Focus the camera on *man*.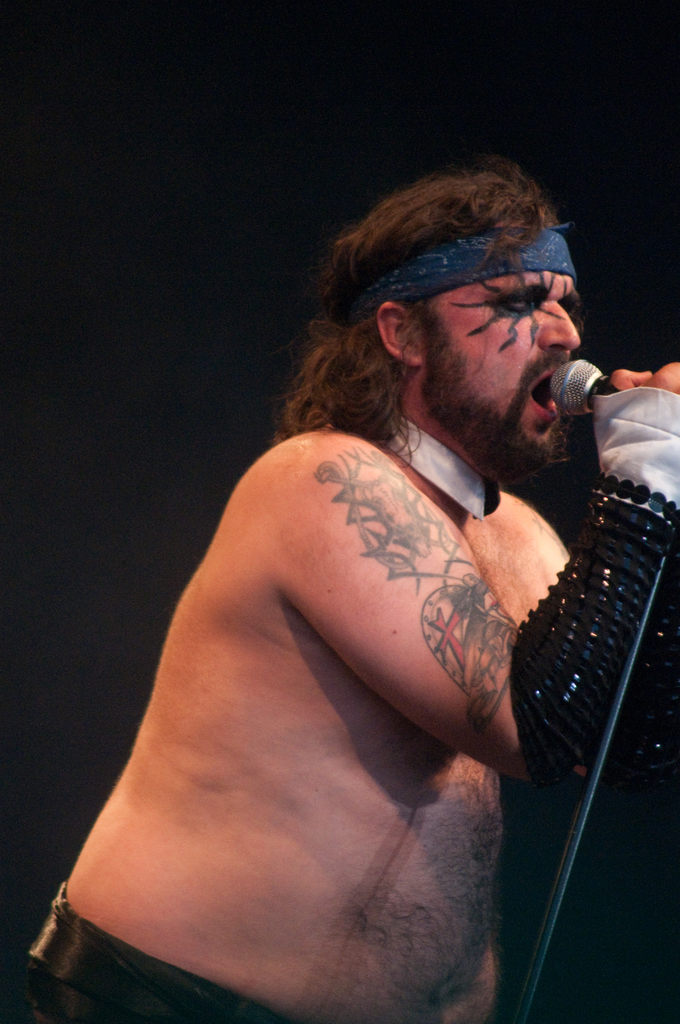
Focus region: bbox=(54, 170, 651, 1020).
